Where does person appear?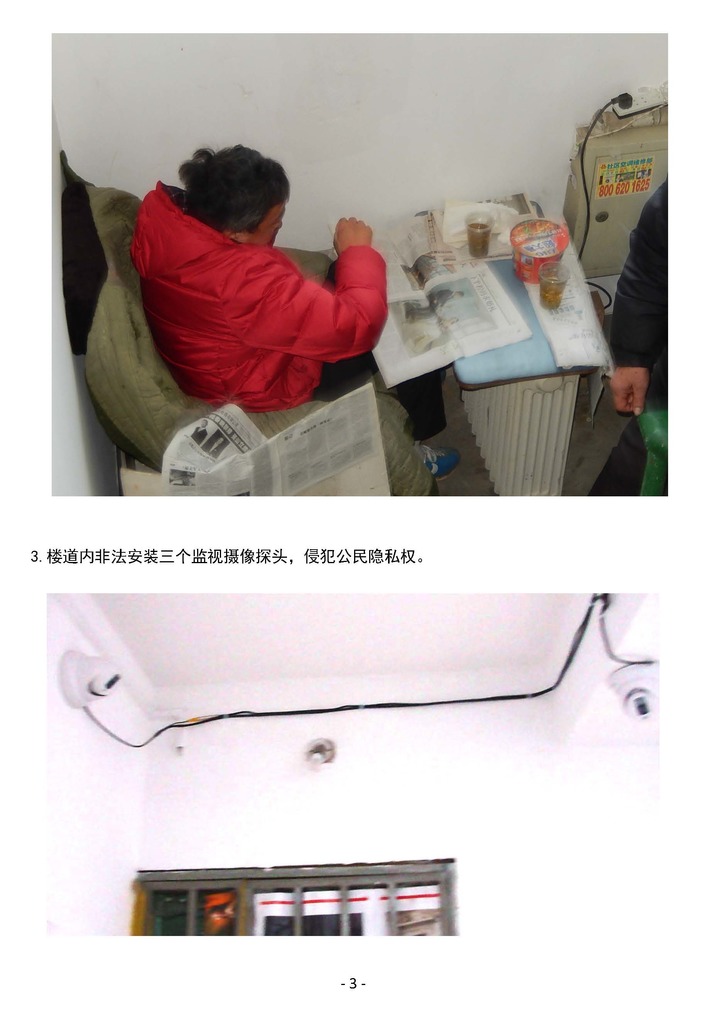
Appears at 588,182,669,496.
